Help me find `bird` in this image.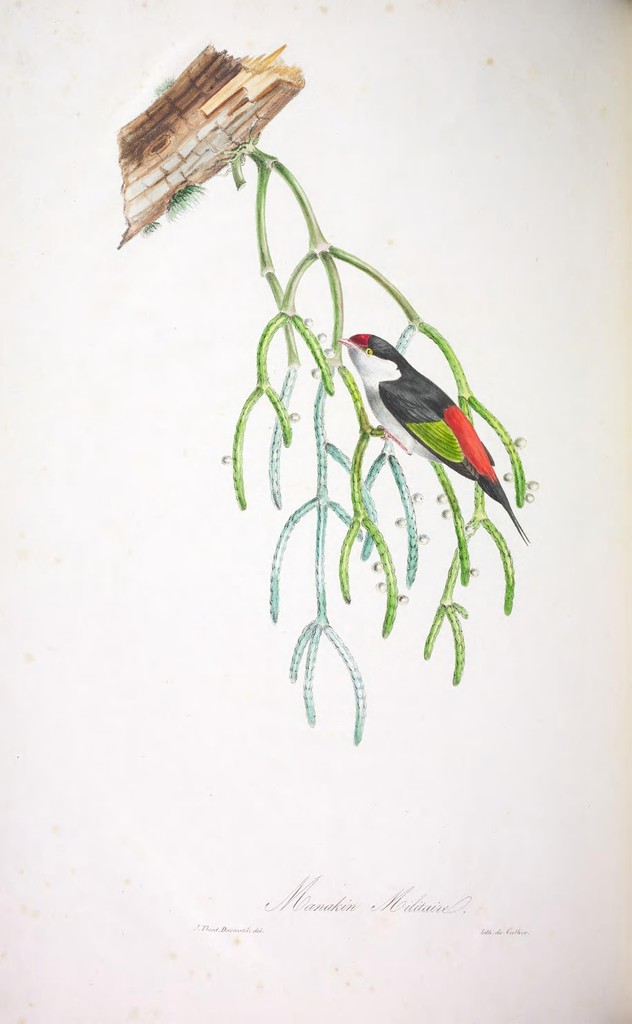
Found it: (338, 316, 524, 540).
